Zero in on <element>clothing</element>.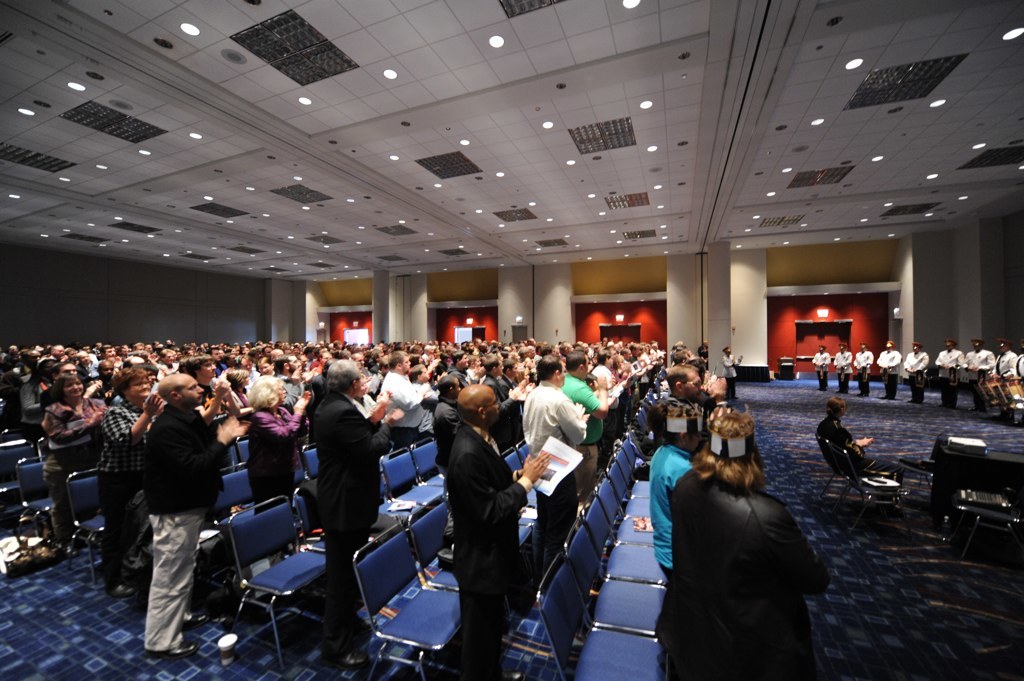
Zeroed in: [left=904, top=351, right=926, bottom=406].
